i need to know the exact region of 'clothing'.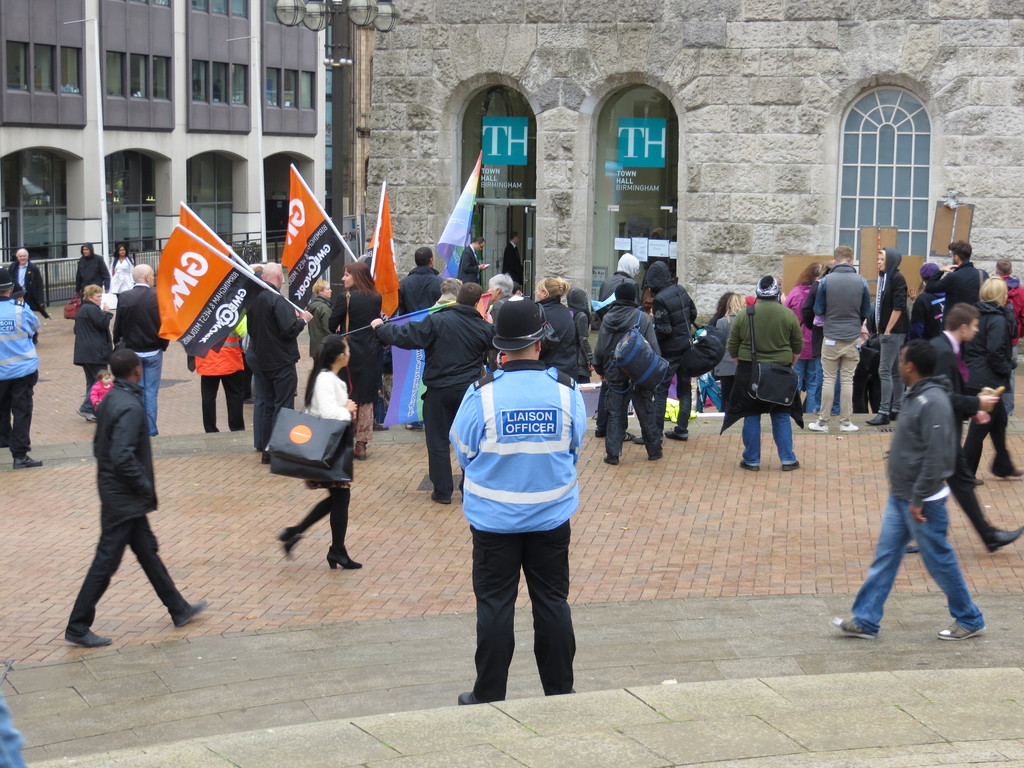
Region: l=848, t=379, r=988, b=626.
